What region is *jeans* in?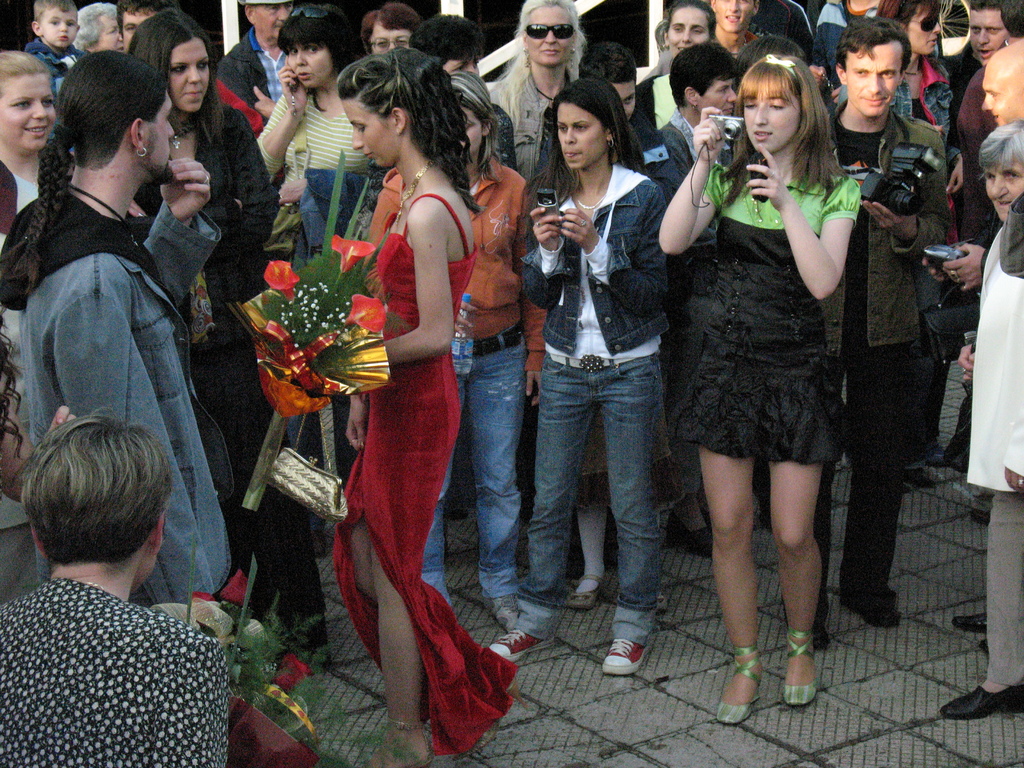
833,58,961,165.
